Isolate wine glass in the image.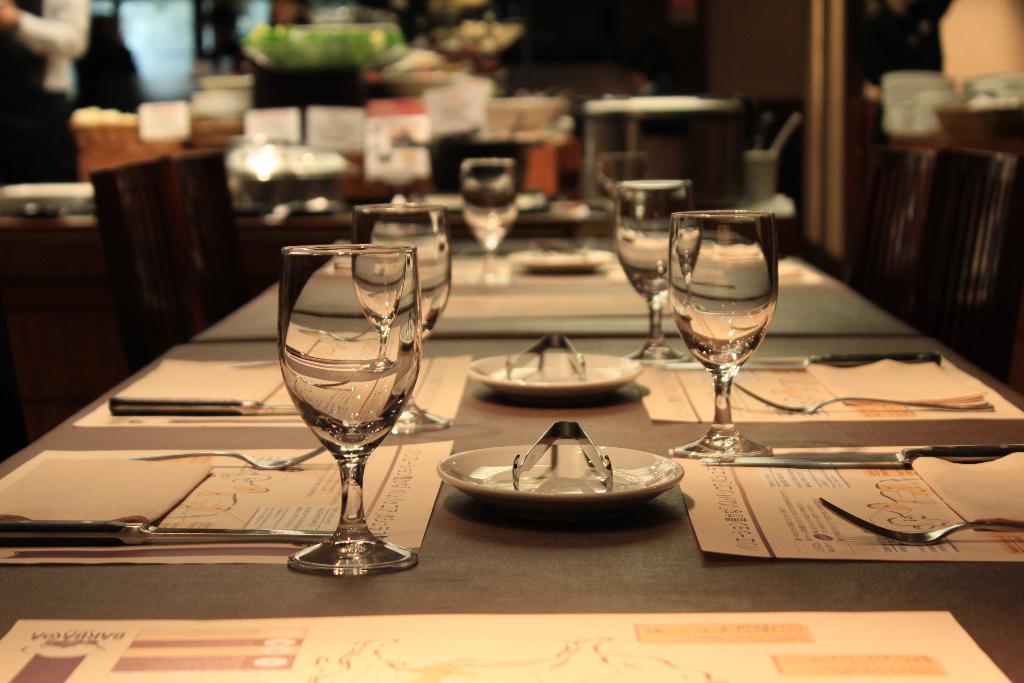
Isolated region: 666/210/780/466.
